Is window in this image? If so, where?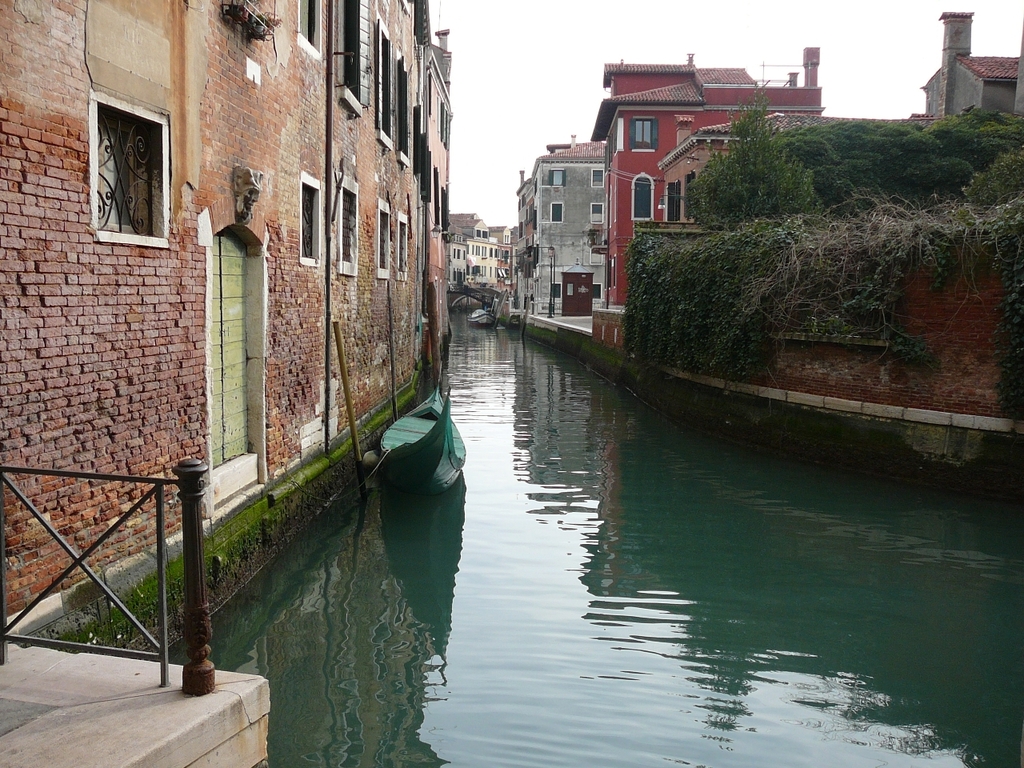
Yes, at crop(547, 198, 562, 226).
